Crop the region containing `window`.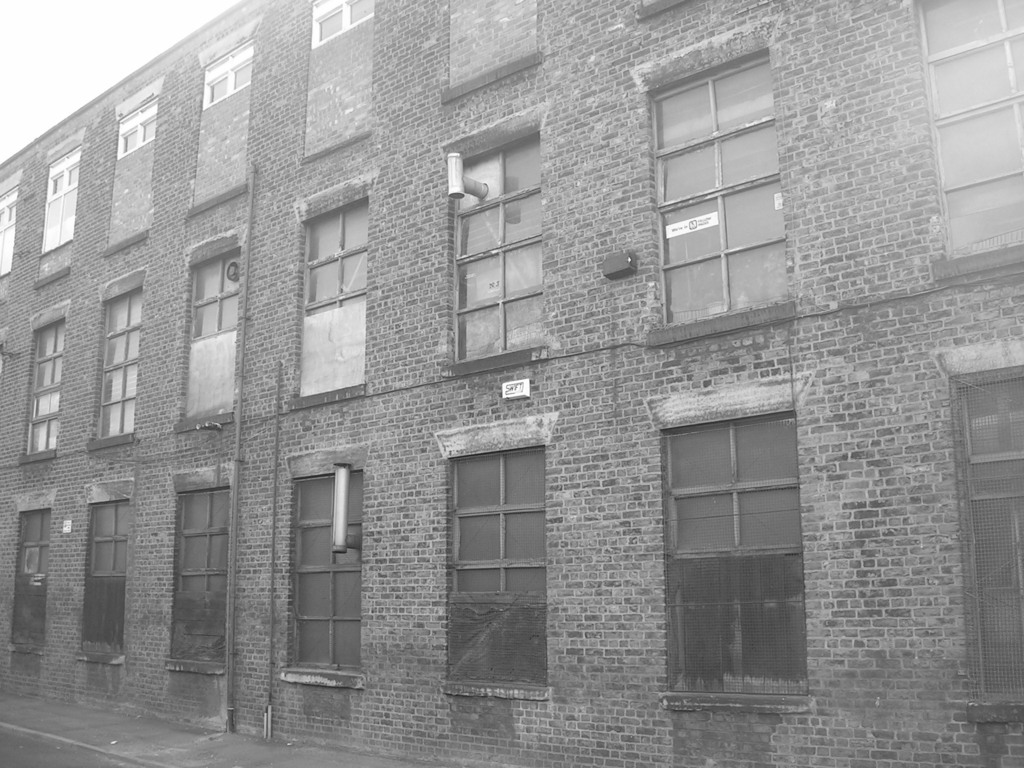
Crop region: BBox(173, 236, 244, 434).
